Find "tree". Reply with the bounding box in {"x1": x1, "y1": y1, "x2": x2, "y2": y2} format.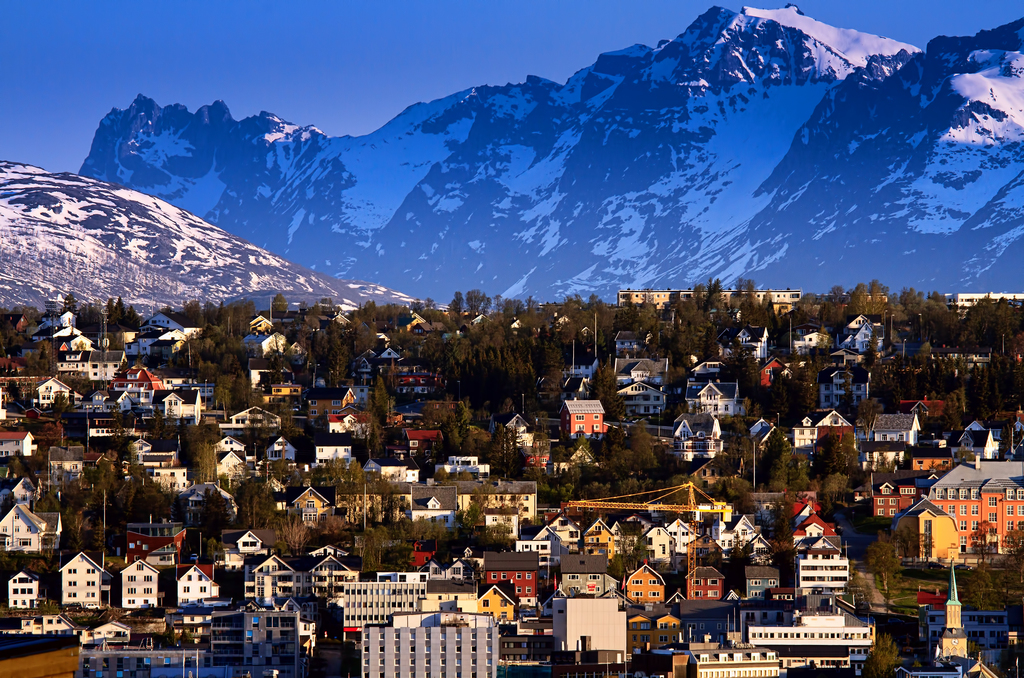
{"x1": 357, "y1": 292, "x2": 403, "y2": 329}.
